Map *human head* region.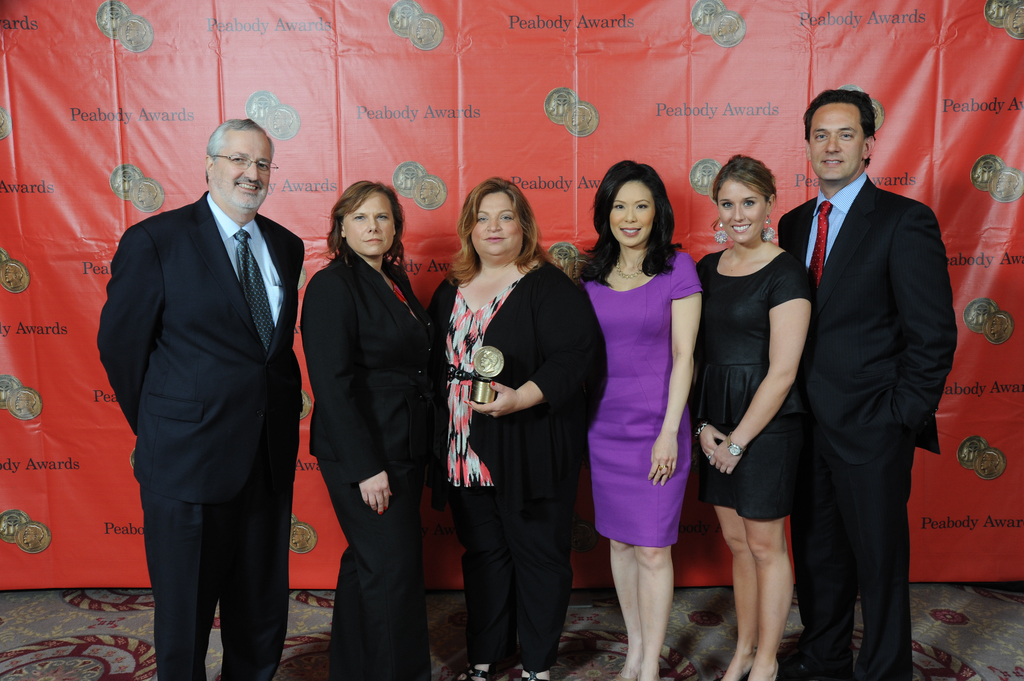
Mapped to (996, 172, 1021, 193).
